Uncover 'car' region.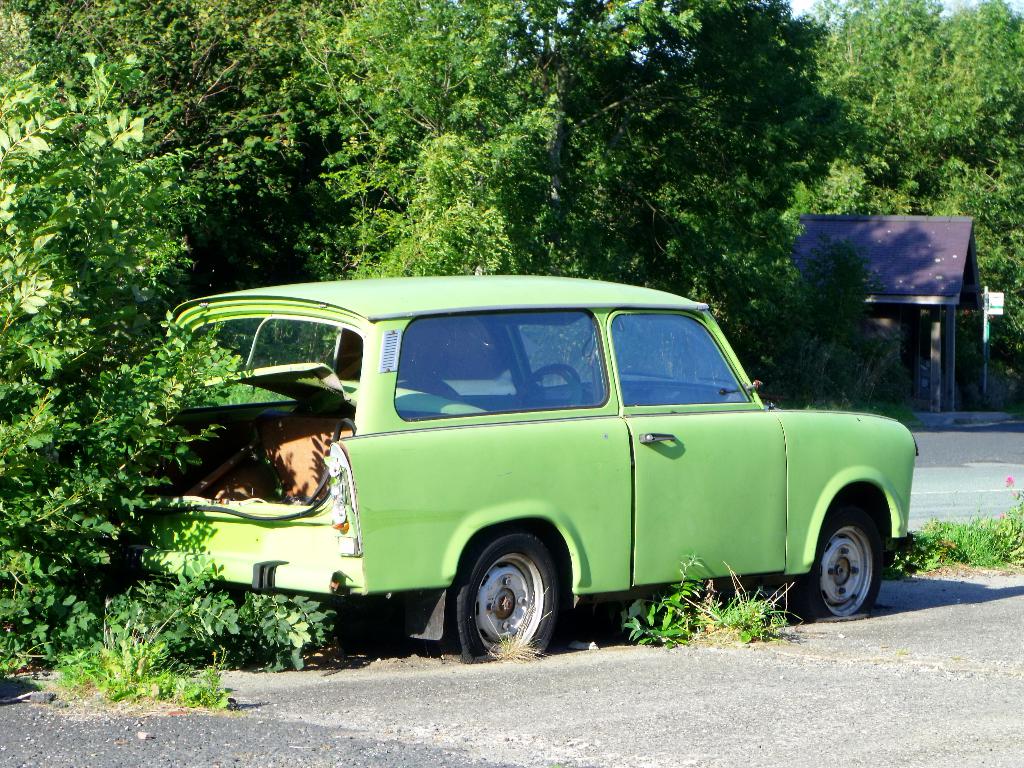
Uncovered: bbox=[146, 287, 911, 669].
